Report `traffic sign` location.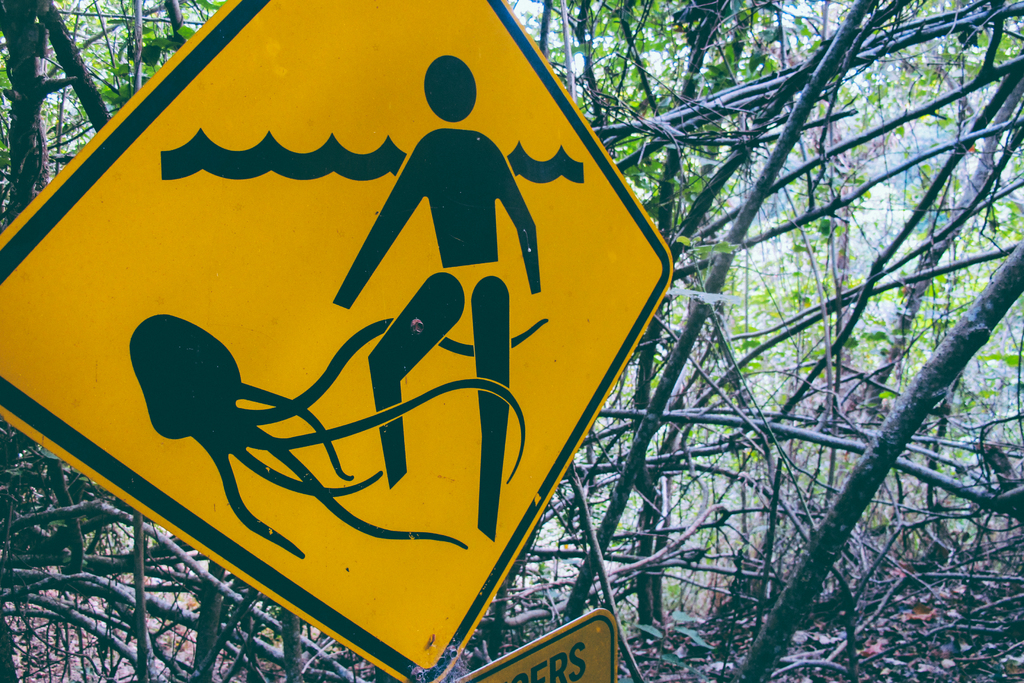
Report: [0,0,673,682].
